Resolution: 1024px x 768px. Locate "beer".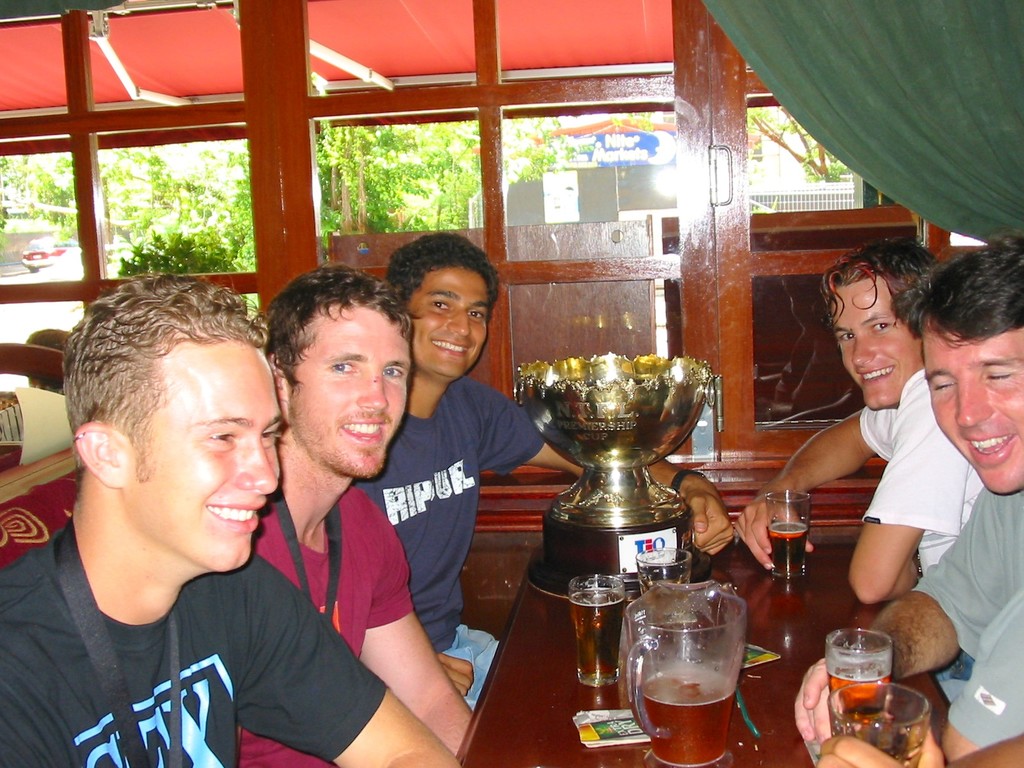
region(768, 516, 813, 584).
